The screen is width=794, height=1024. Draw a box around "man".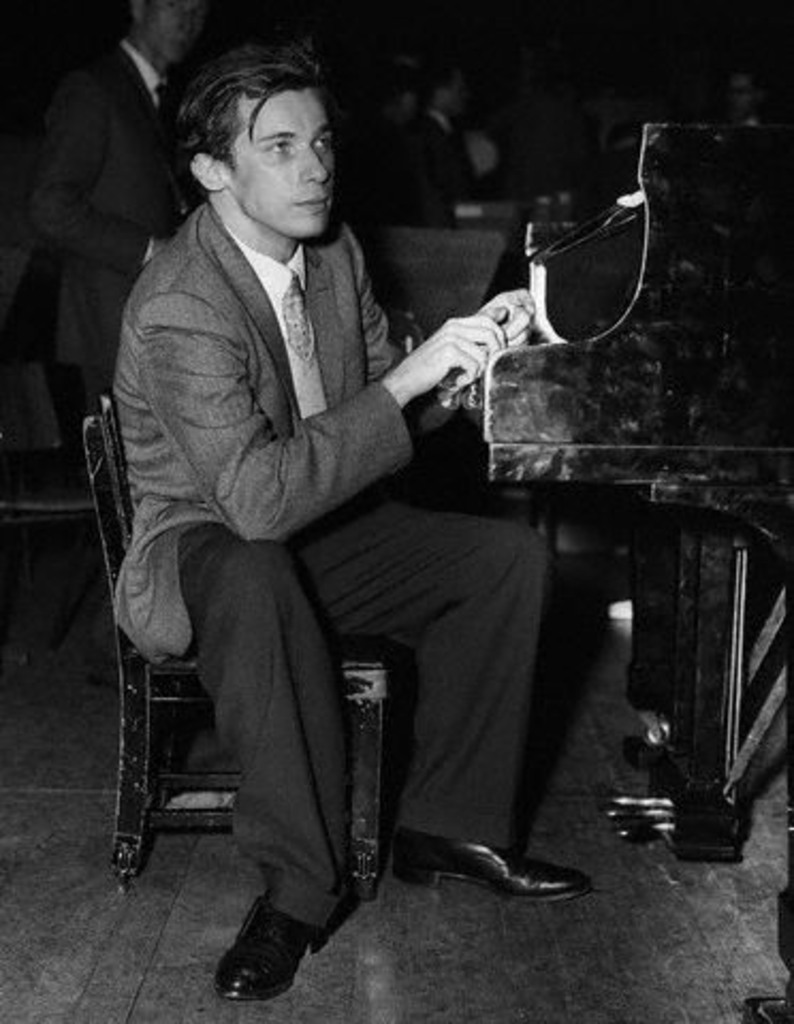
[418,58,502,224].
